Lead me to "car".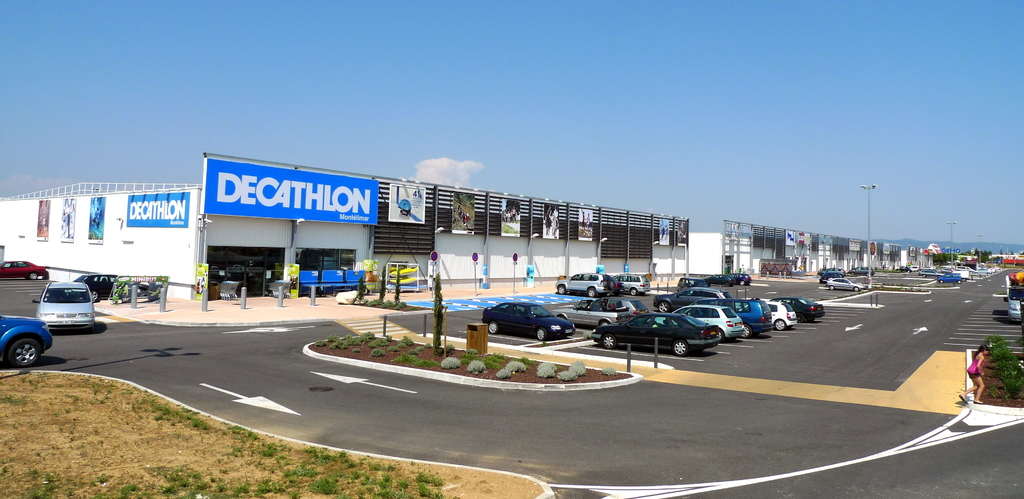
Lead to box=[614, 269, 652, 297].
